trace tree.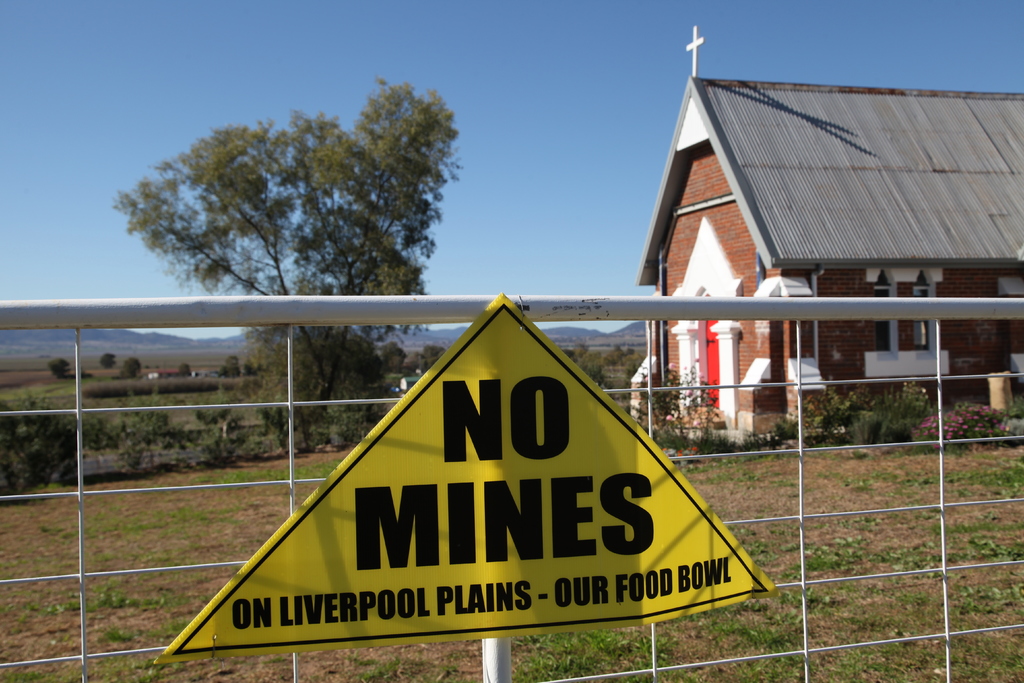
Traced to {"left": 50, "top": 357, "right": 70, "bottom": 379}.
